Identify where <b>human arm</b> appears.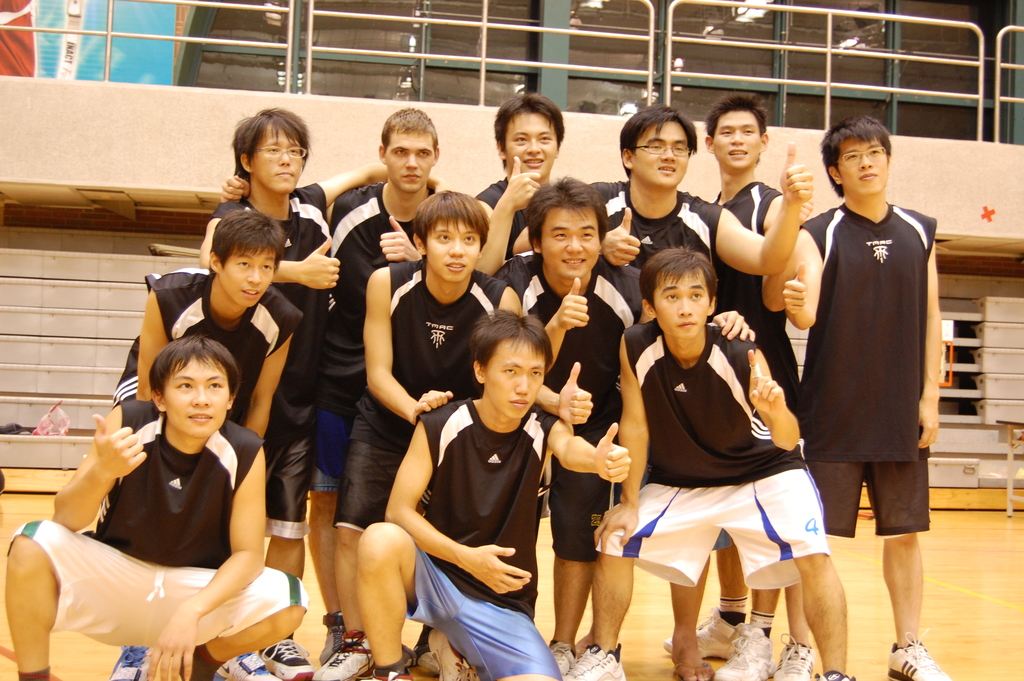
Appears at box(53, 405, 148, 532).
